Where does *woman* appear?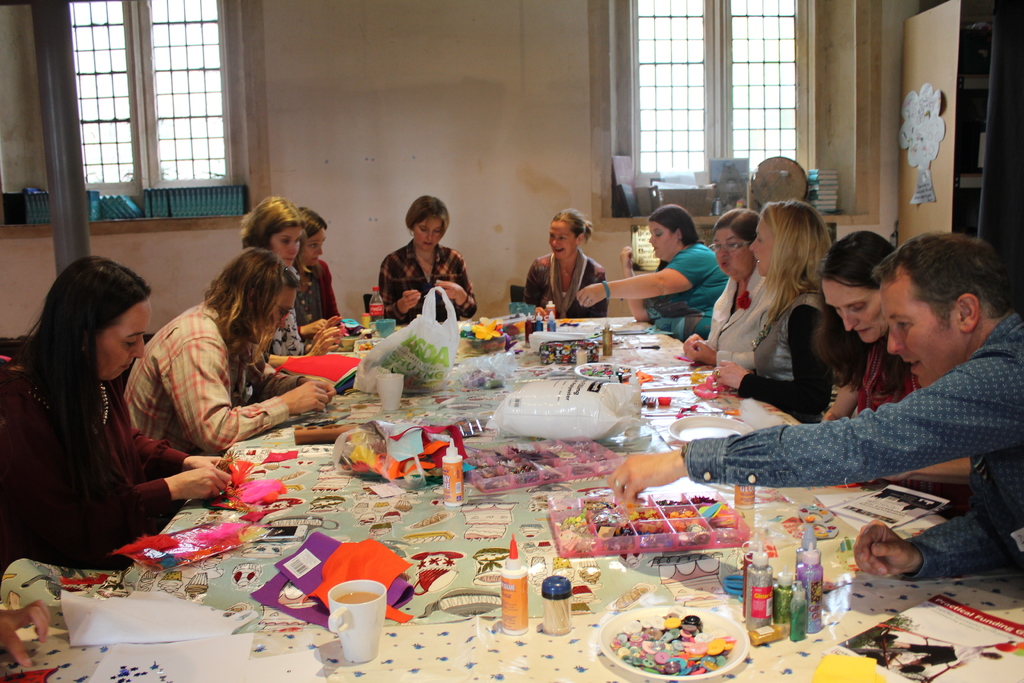
Appears at box(824, 231, 974, 484).
